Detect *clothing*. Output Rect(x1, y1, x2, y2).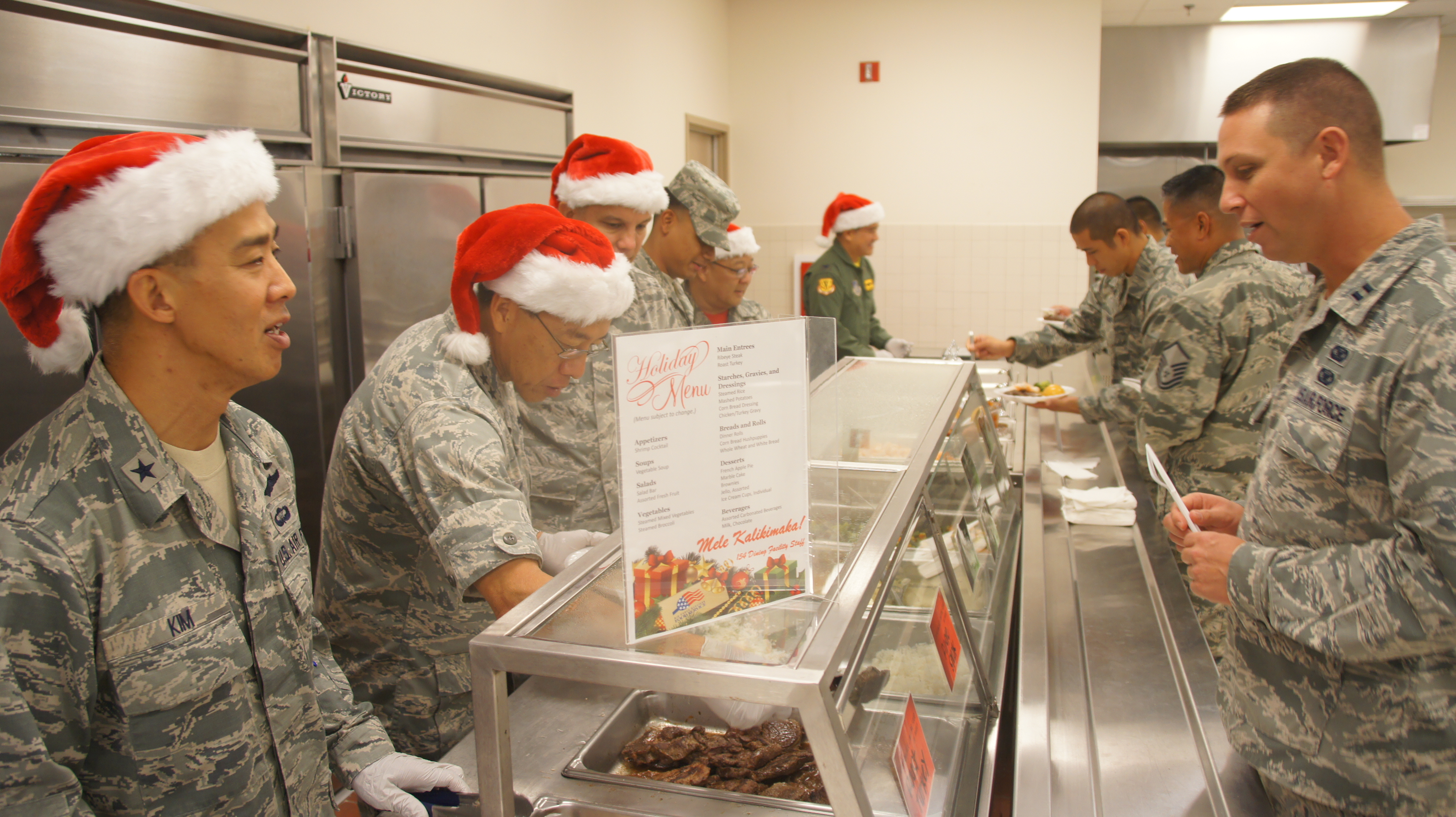
Rect(382, 68, 461, 259).
